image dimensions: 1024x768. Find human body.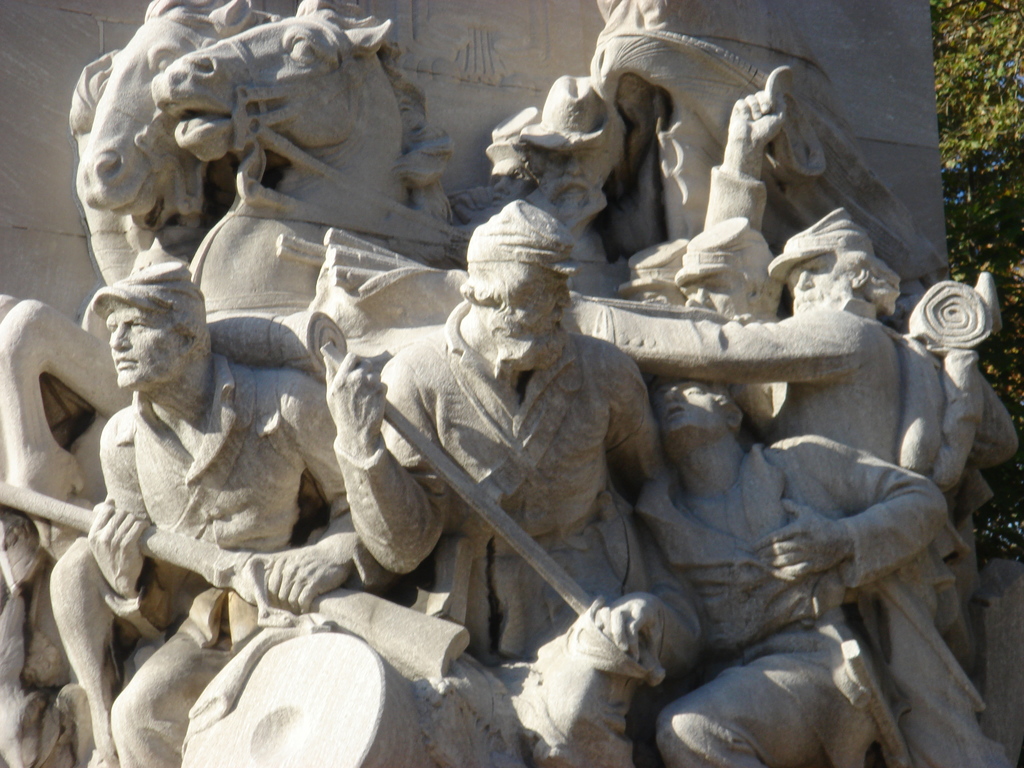
left=321, top=331, right=668, bottom=767.
